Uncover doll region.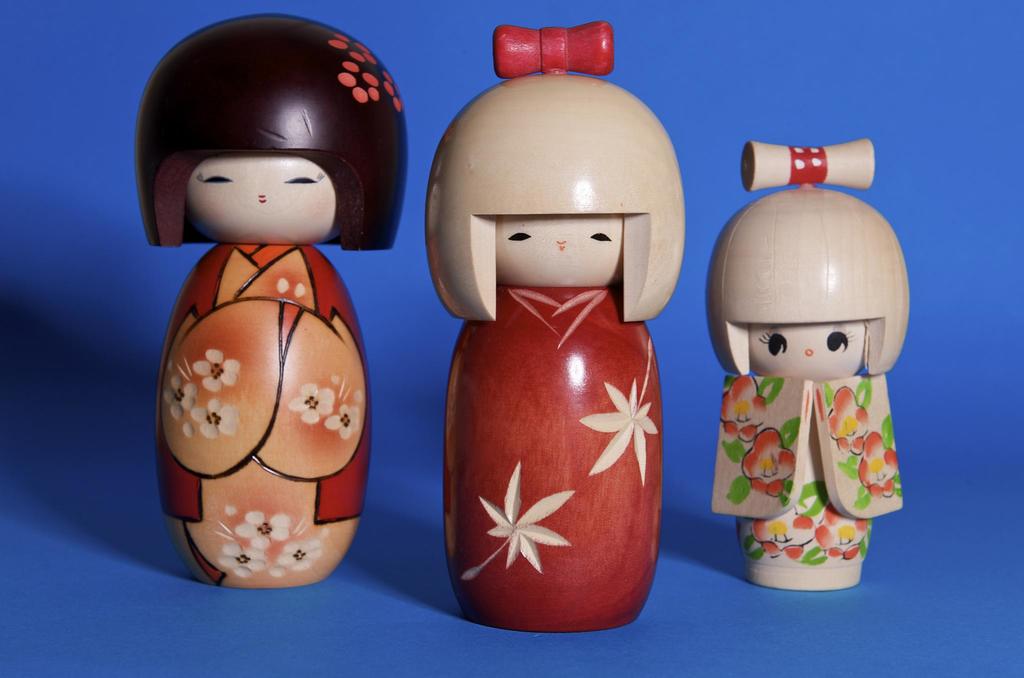
Uncovered: bbox=[699, 146, 916, 599].
